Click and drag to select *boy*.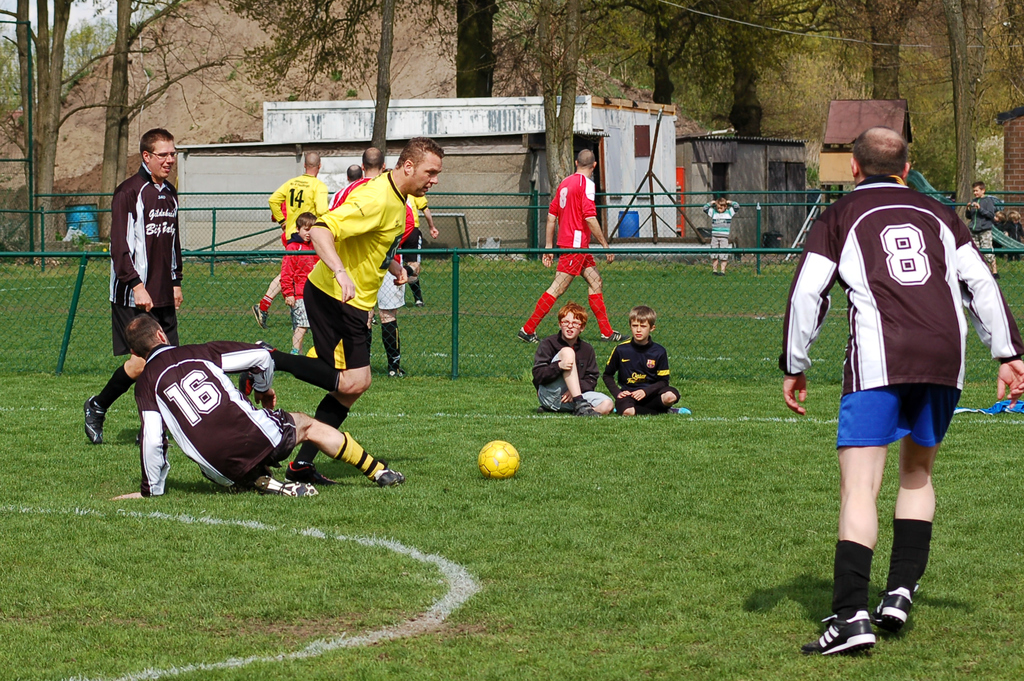
Selection: <region>699, 194, 740, 275</region>.
